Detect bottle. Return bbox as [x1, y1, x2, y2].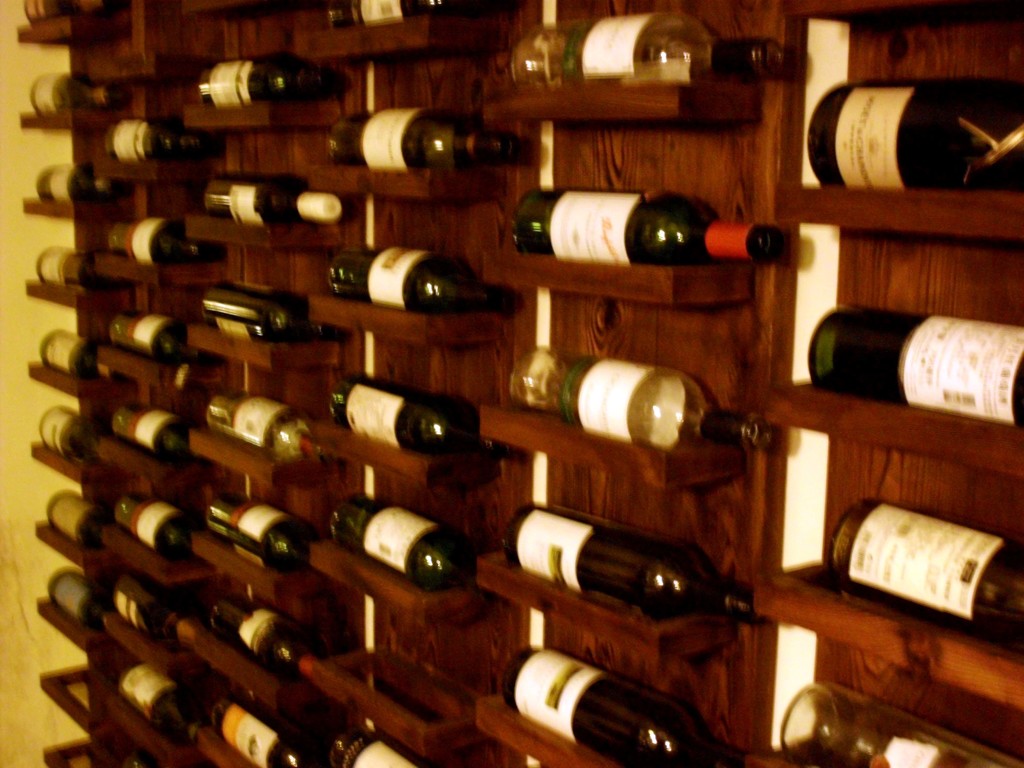
[116, 657, 211, 748].
